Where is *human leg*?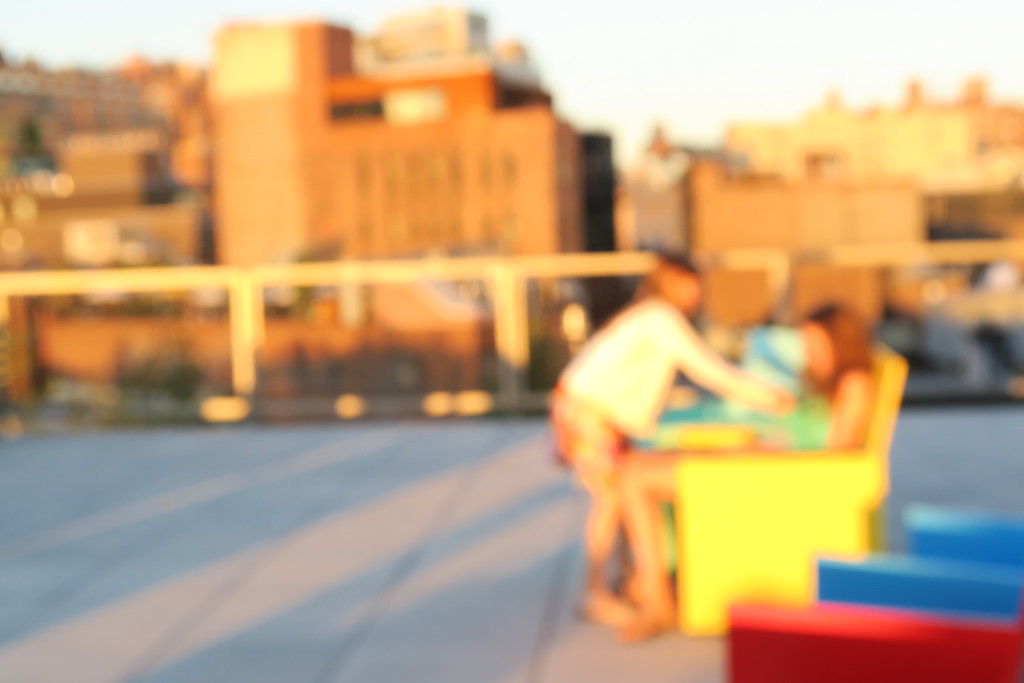
{"x1": 550, "y1": 391, "x2": 633, "y2": 620}.
